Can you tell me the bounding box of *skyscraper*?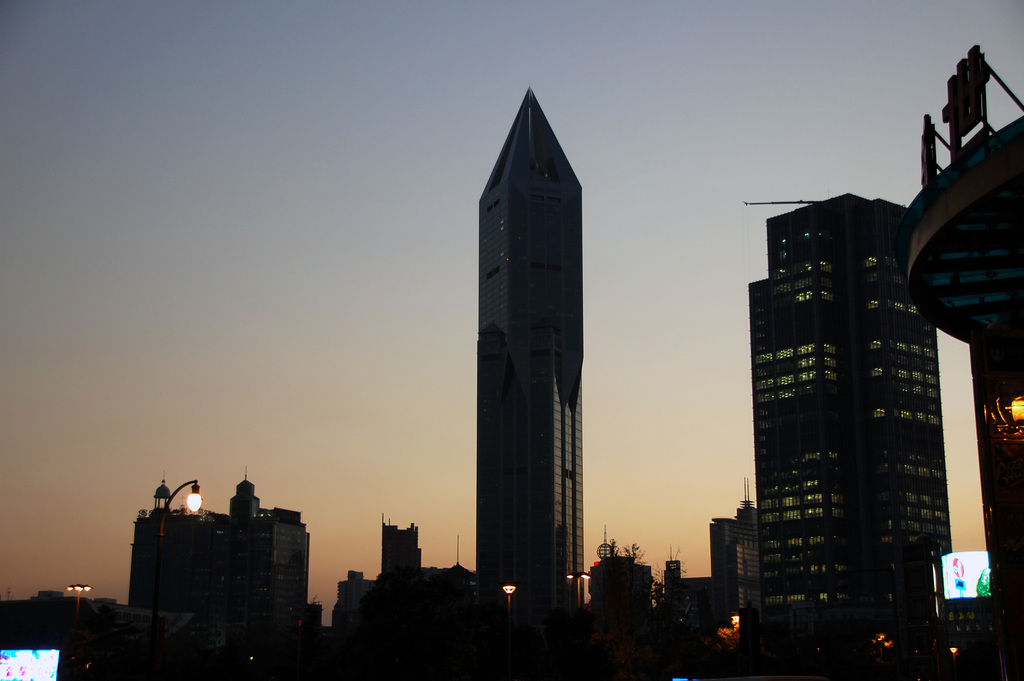
<bbox>406, 546, 482, 678</bbox>.
